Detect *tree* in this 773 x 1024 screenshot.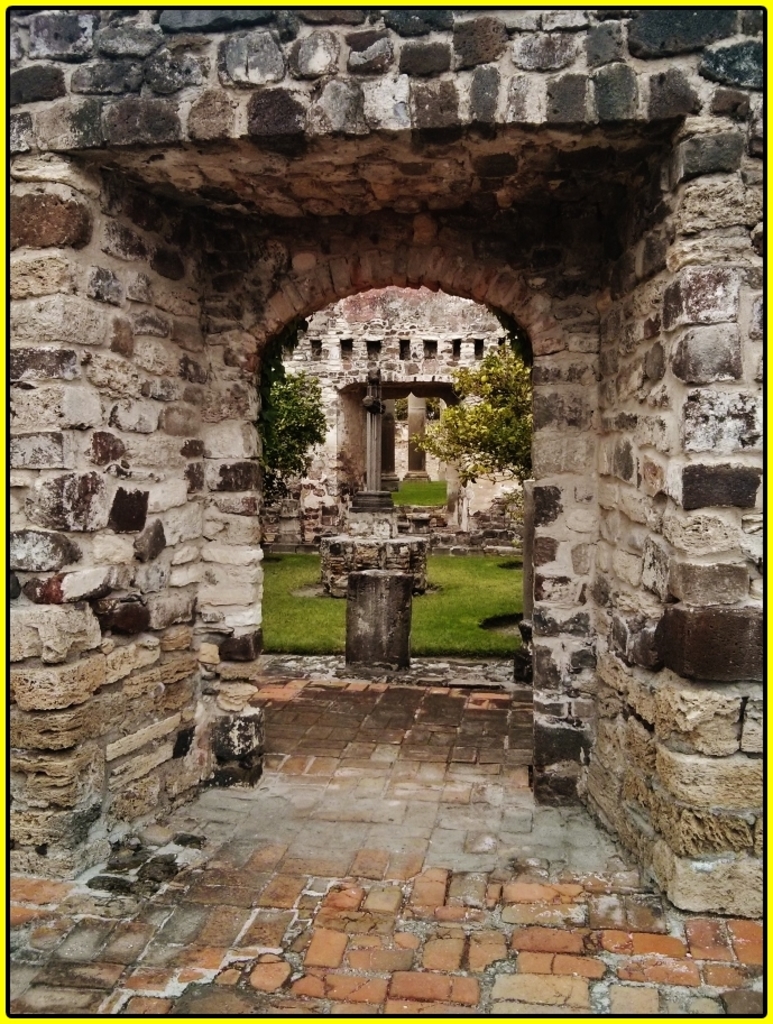
Detection: [256, 335, 307, 518].
